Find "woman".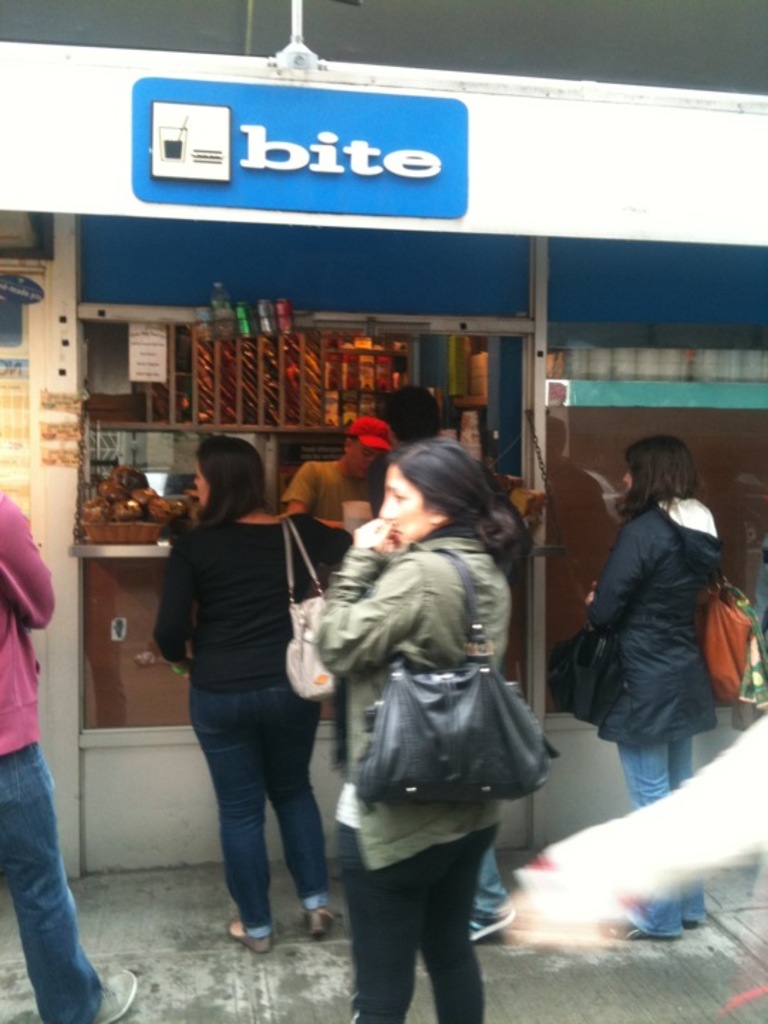
box(314, 438, 518, 1023).
